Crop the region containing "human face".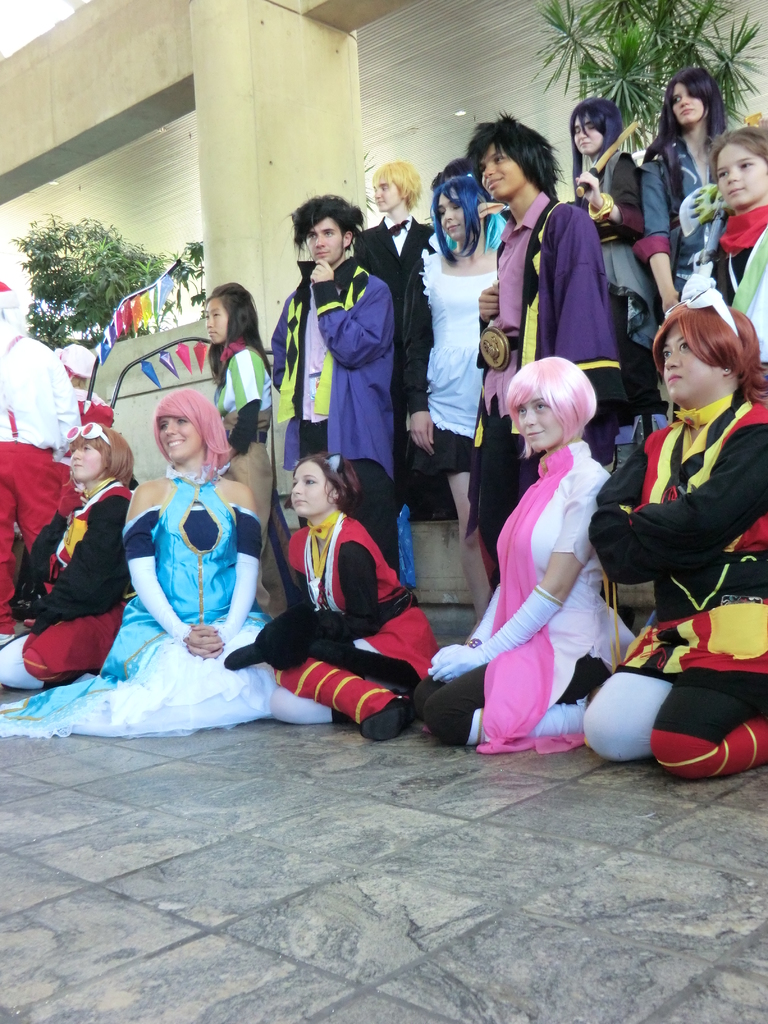
Crop region: detection(519, 390, 563, 451).
